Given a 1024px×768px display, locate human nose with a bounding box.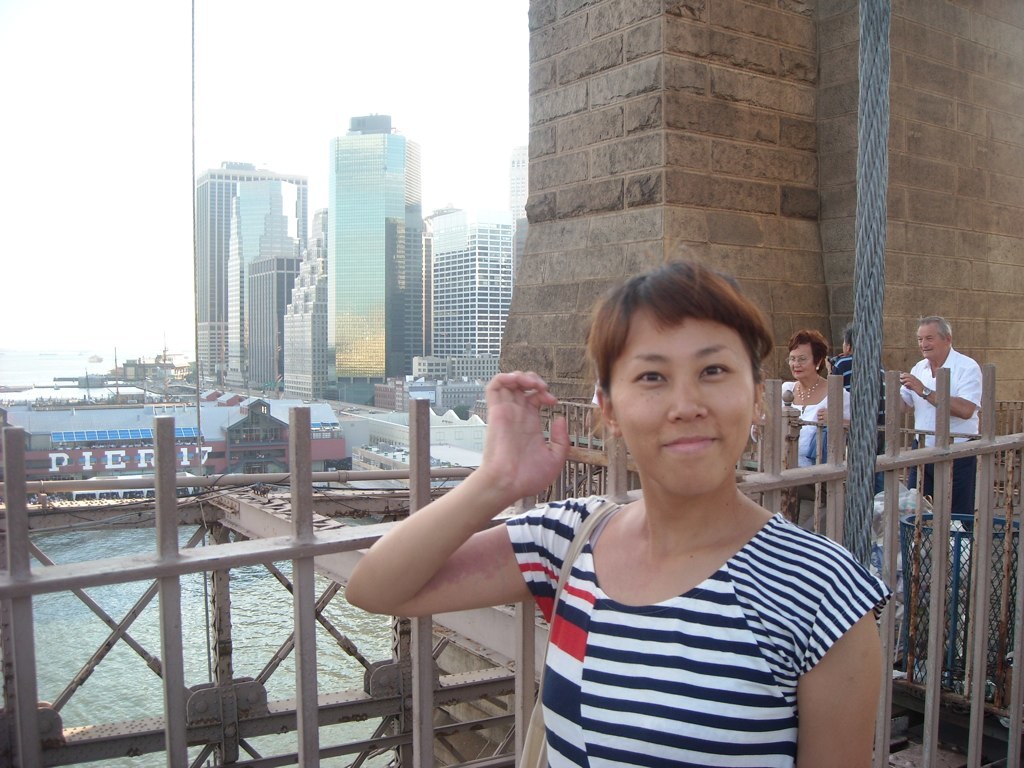
Located: locate(667, 378, 710, 421).
